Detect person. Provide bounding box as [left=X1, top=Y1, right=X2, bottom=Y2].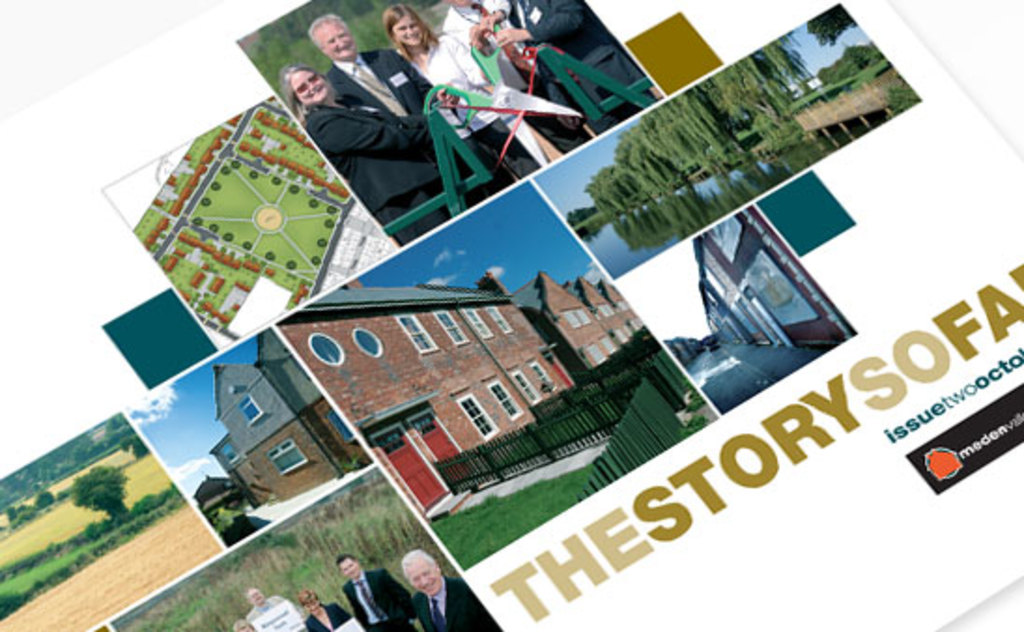
[left=295, top=589, right=361, bottom=630].
